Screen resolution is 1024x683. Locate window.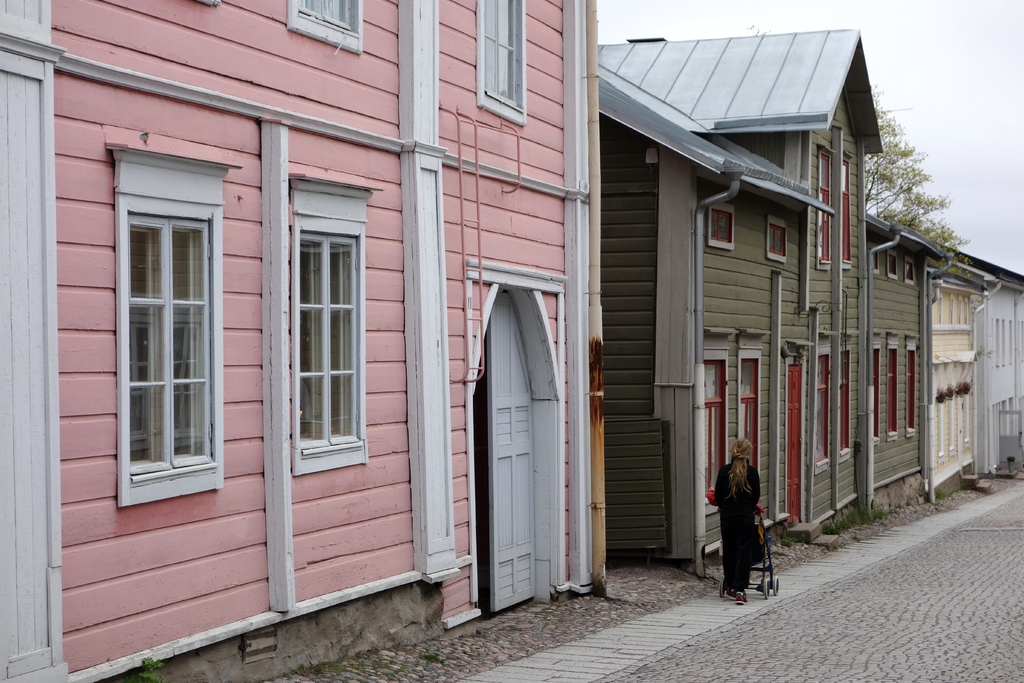
crop(839, 347, 856, 459).
